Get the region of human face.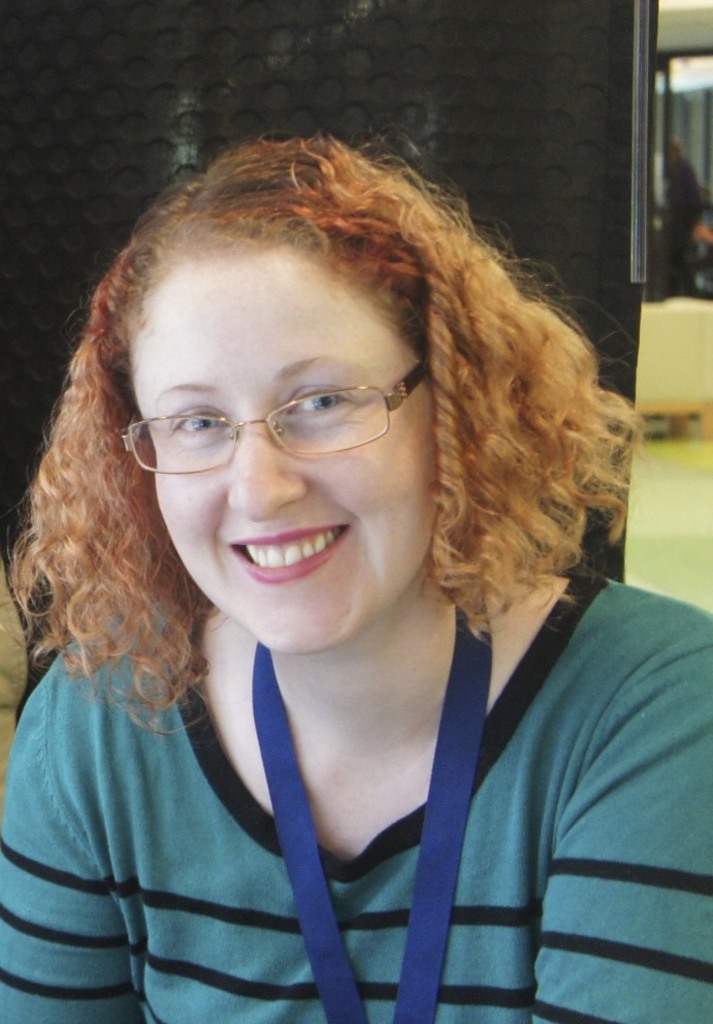
x1=132 y1=258 x2=426 y2=661.
